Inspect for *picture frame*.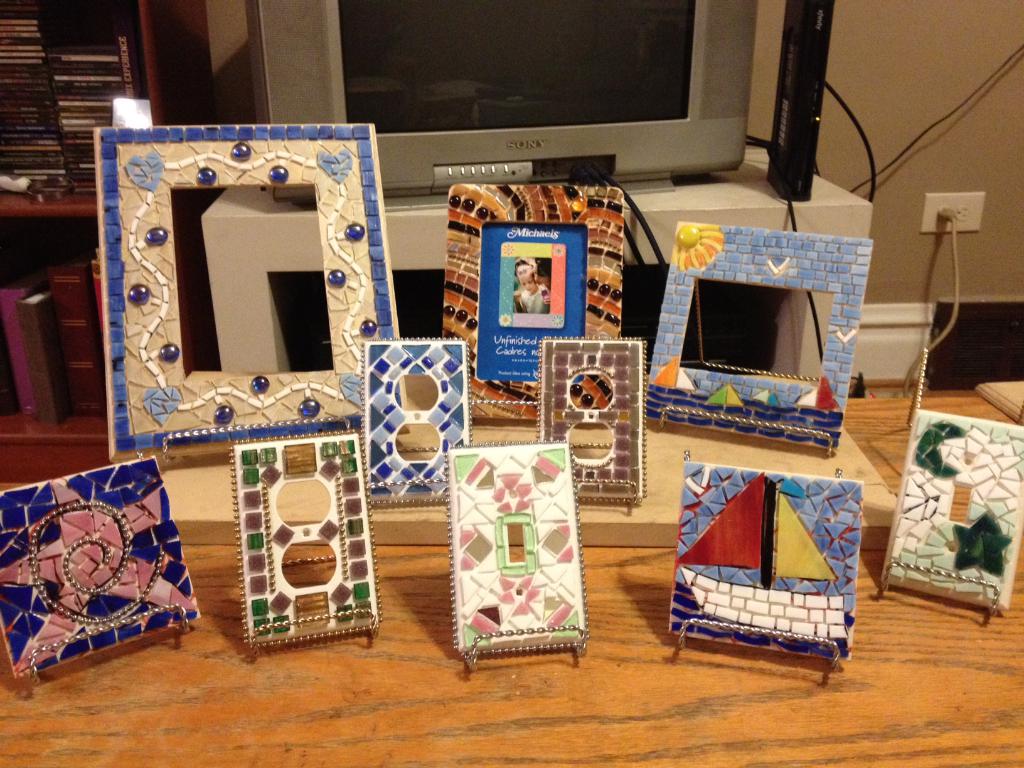
Inspection: (670,459,866,662).
